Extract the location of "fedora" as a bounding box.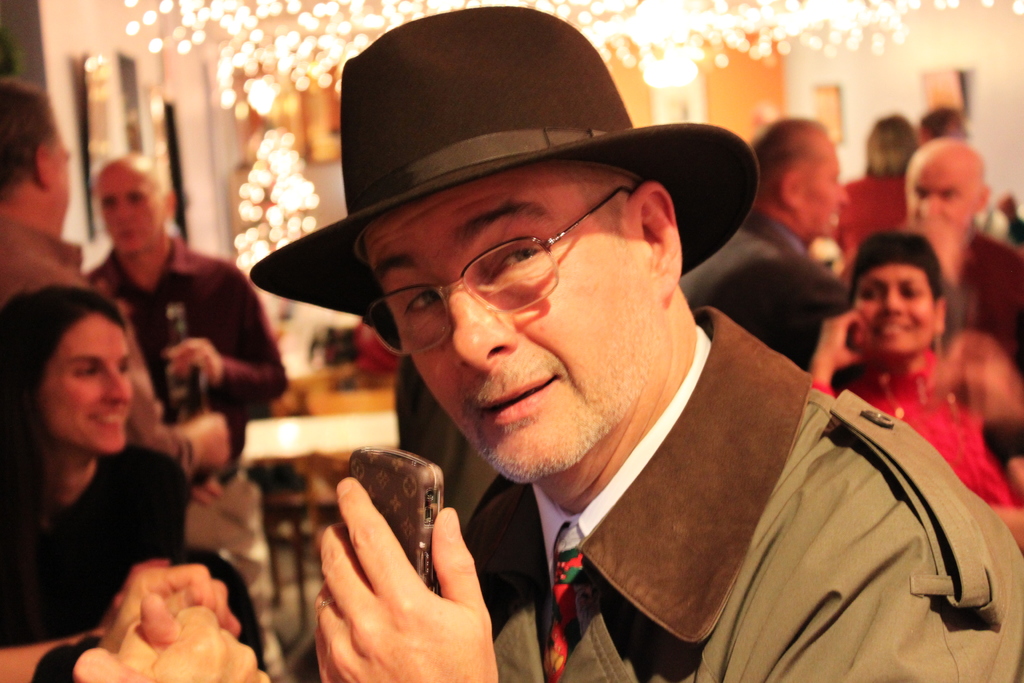
(256, 6, 762, 329).
